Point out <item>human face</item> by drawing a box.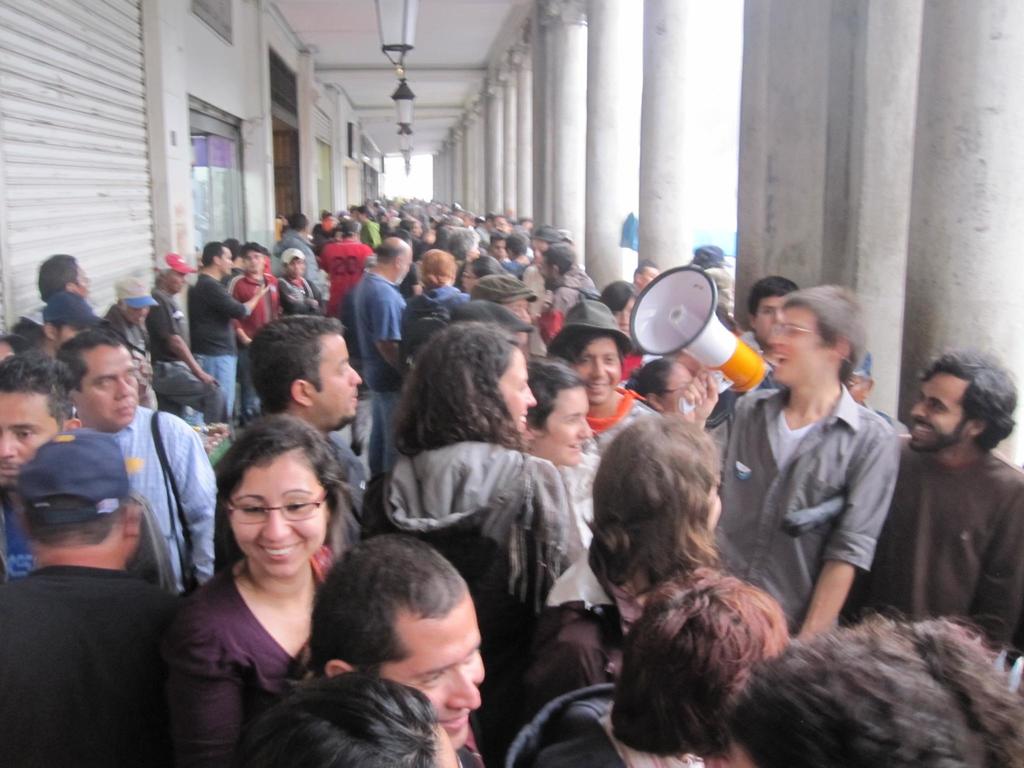
region(312, 335, 364, 423).
